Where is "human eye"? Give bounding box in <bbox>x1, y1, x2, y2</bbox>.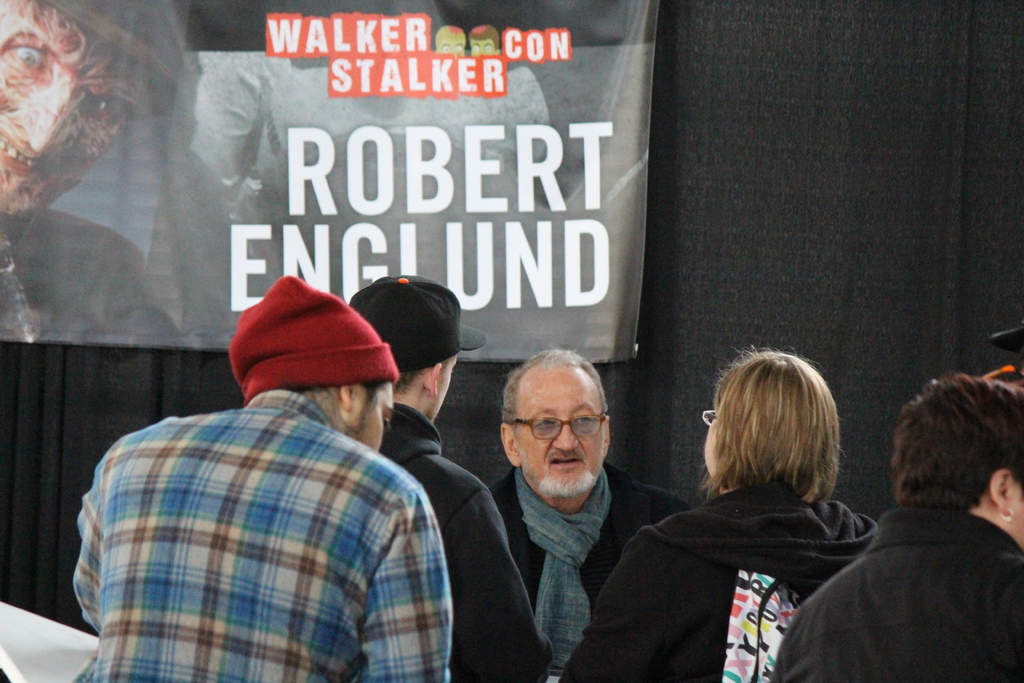
<bbox>534, 416, 560, 429</bbox>.
